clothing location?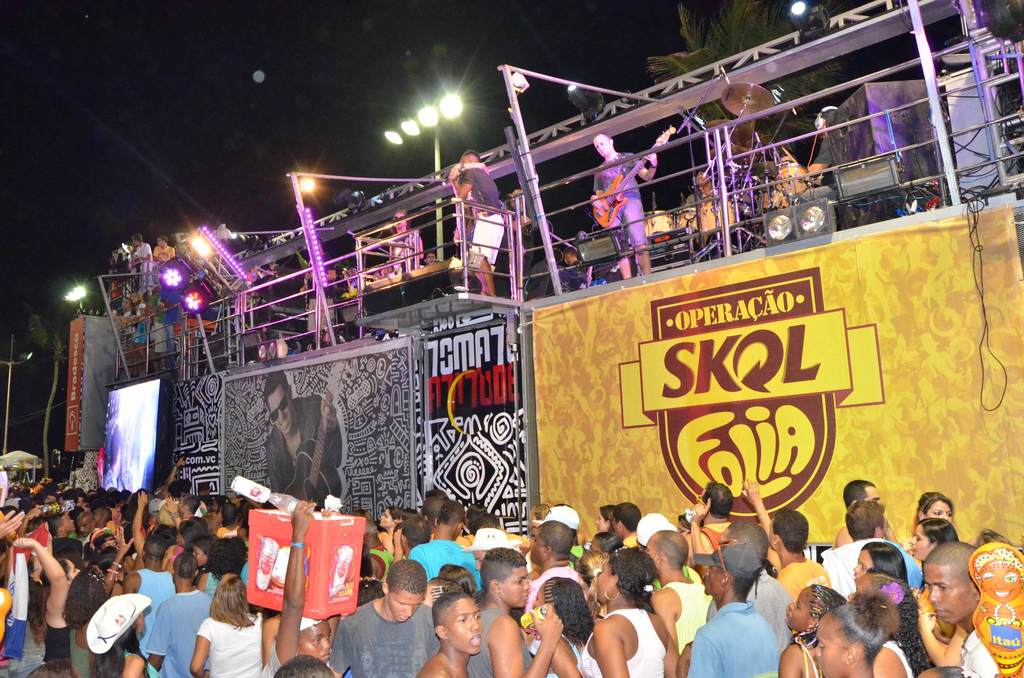
(139, 569, 166, 641)
